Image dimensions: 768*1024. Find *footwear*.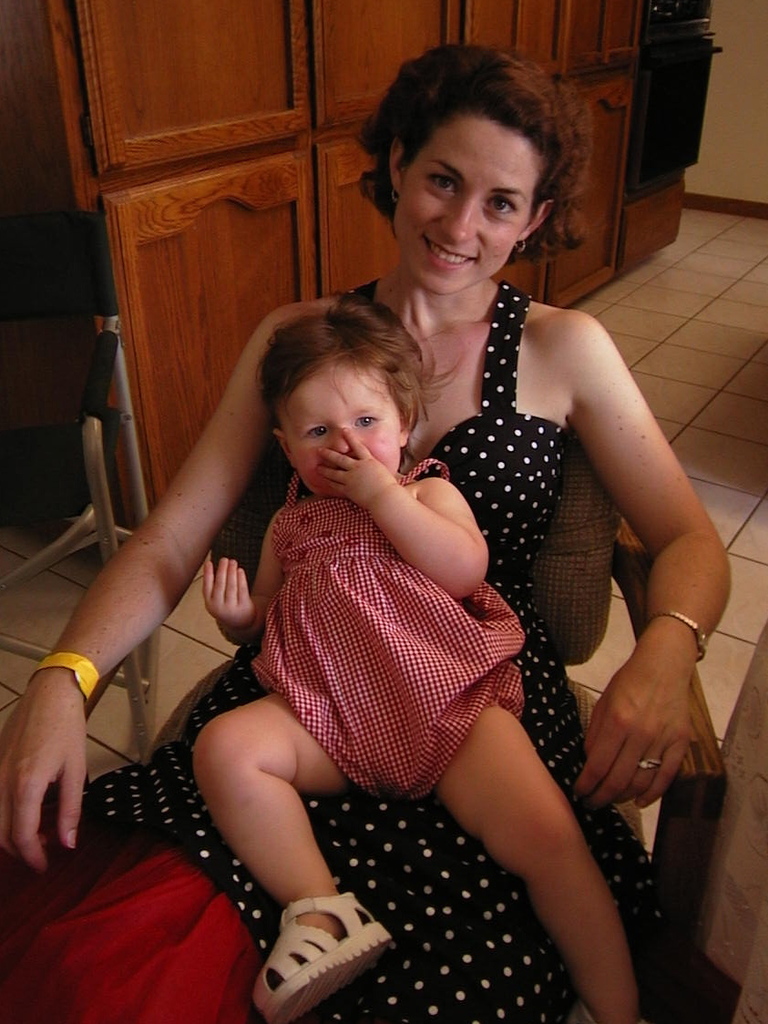
detection(568, 999, 637, 1023).
